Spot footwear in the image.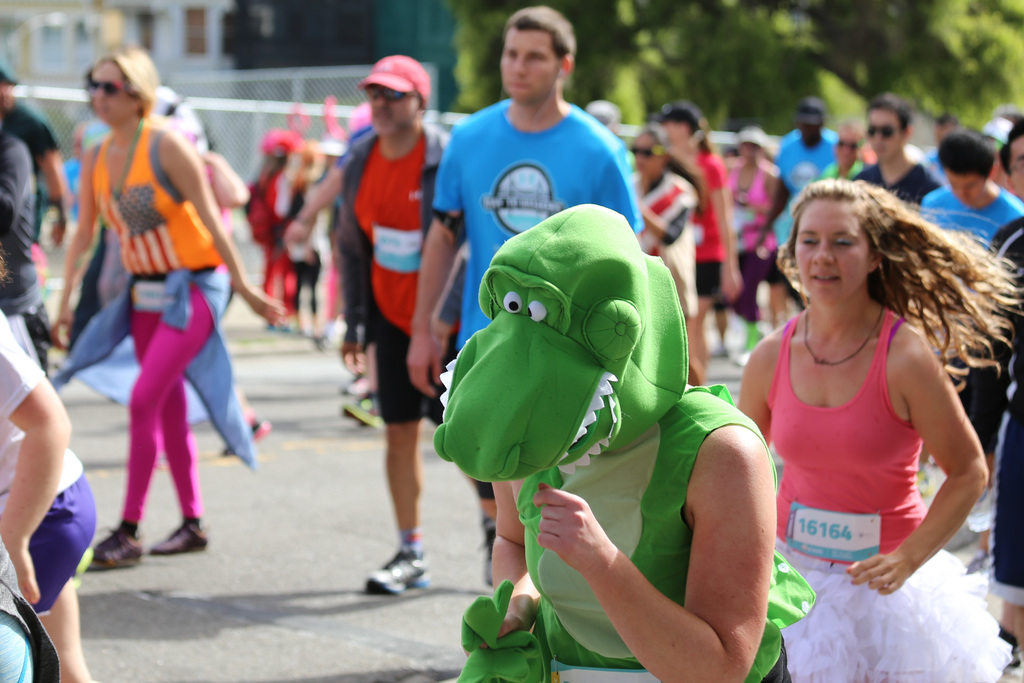
footwear found at l=85, t=529, r=143, b=566.
